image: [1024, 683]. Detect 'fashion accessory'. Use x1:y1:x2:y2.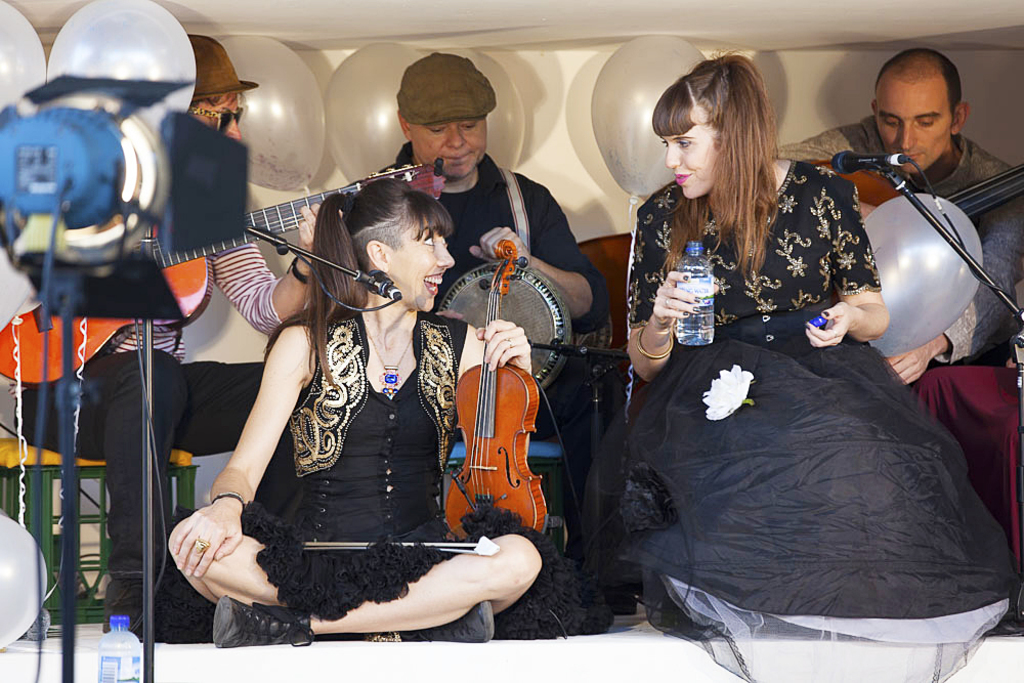
286:259:307:281.
